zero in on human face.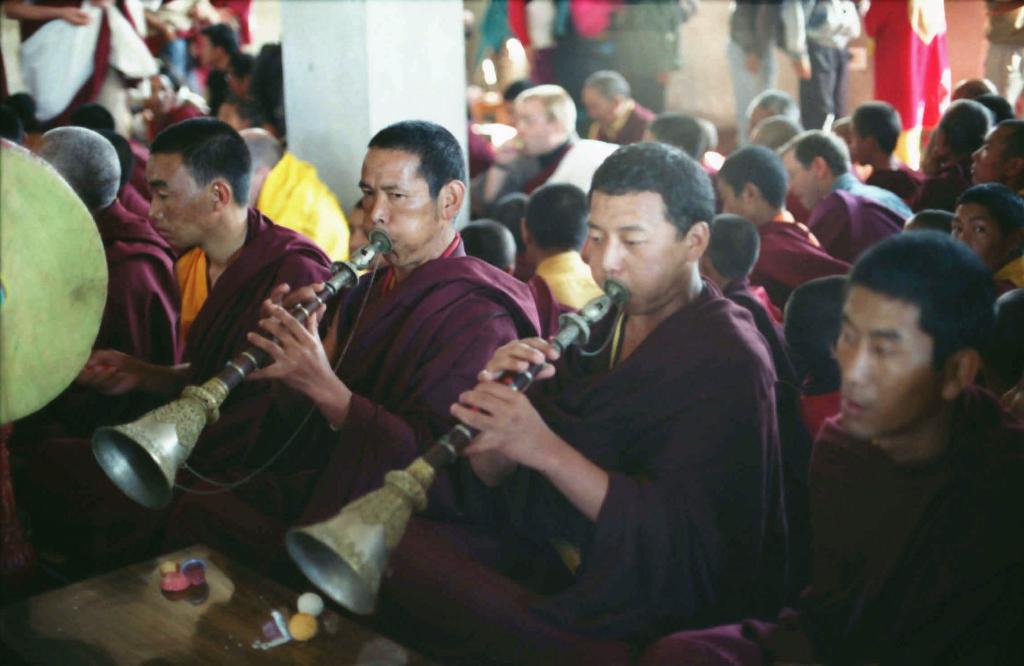
Zeroed in: region(513, 97, 556, 154).
